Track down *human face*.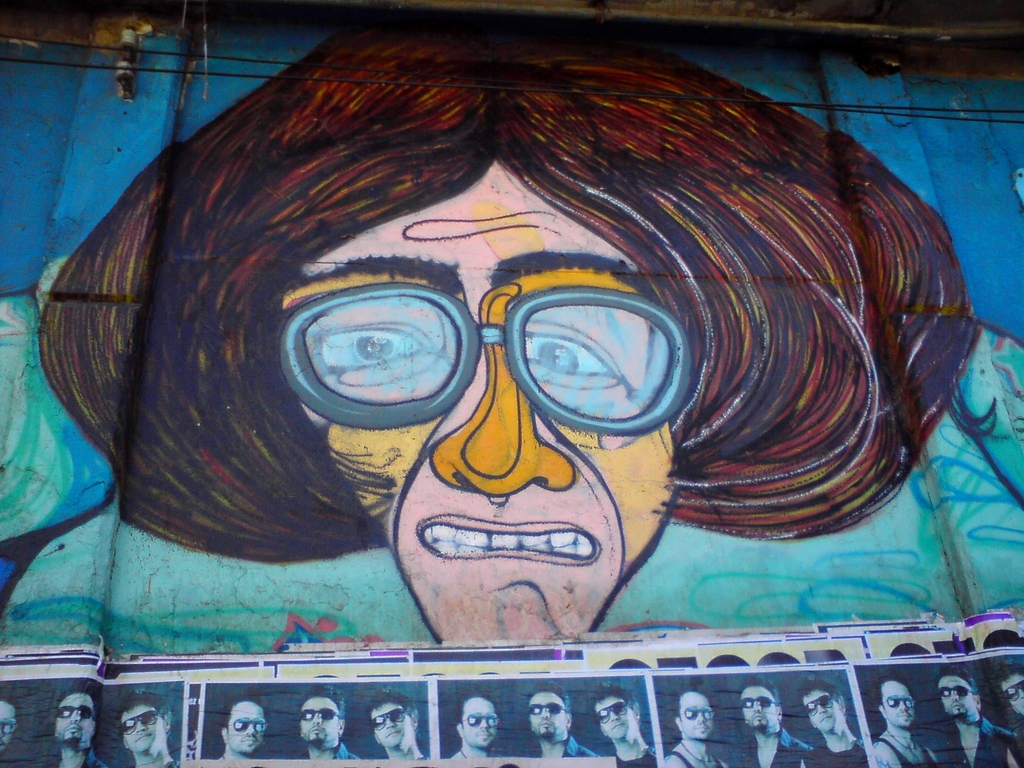
Tracked to 120:704:160:752.
